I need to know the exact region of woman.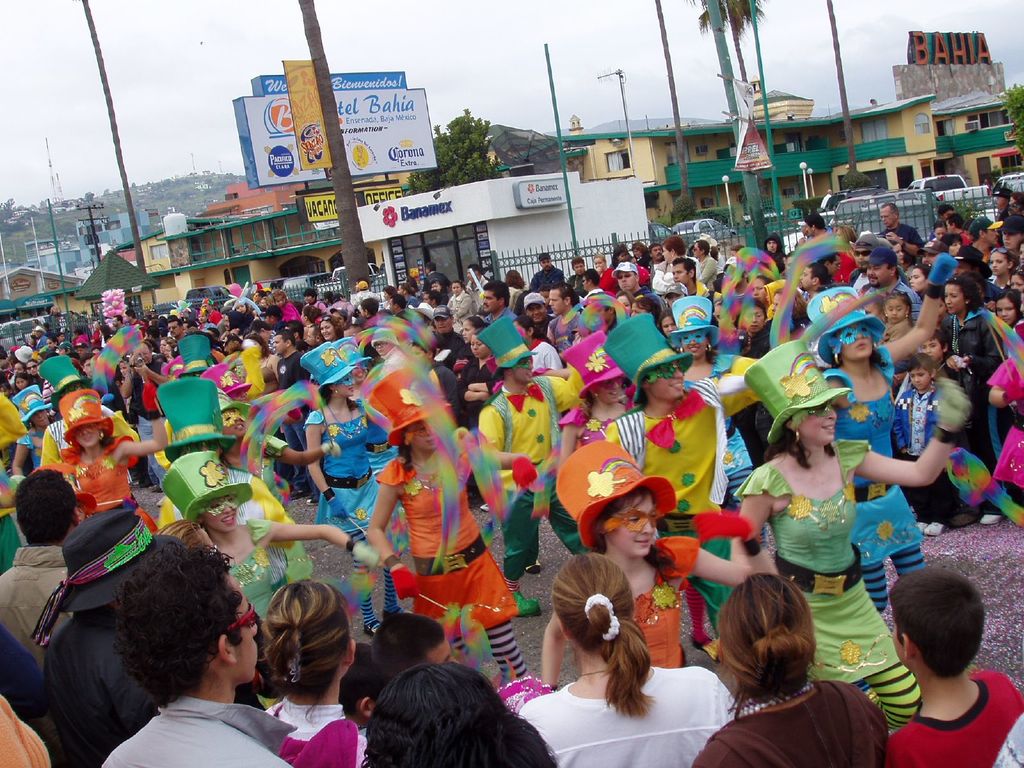
Region: bbox=[463, 314, 483, 363].
